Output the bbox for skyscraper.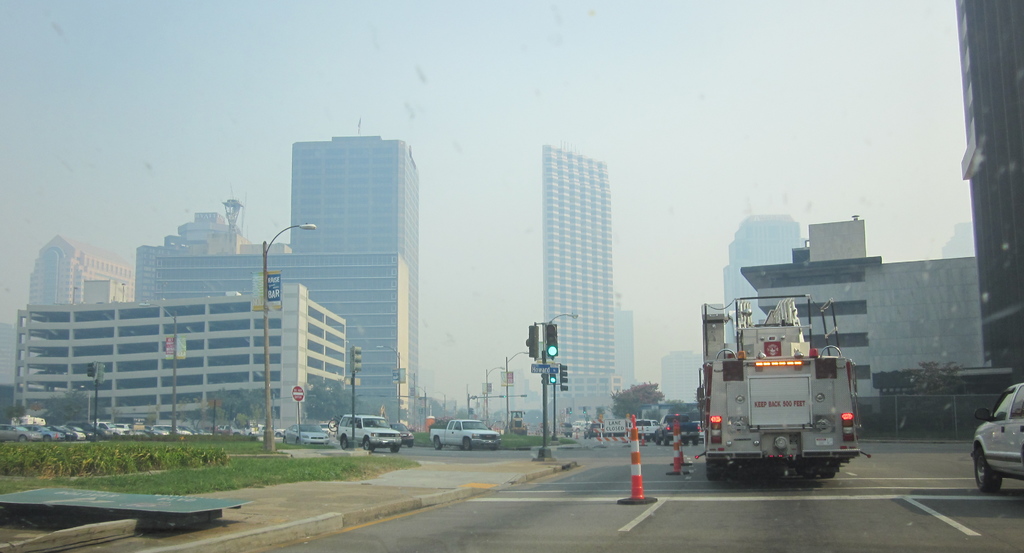
289,121,424,434.
